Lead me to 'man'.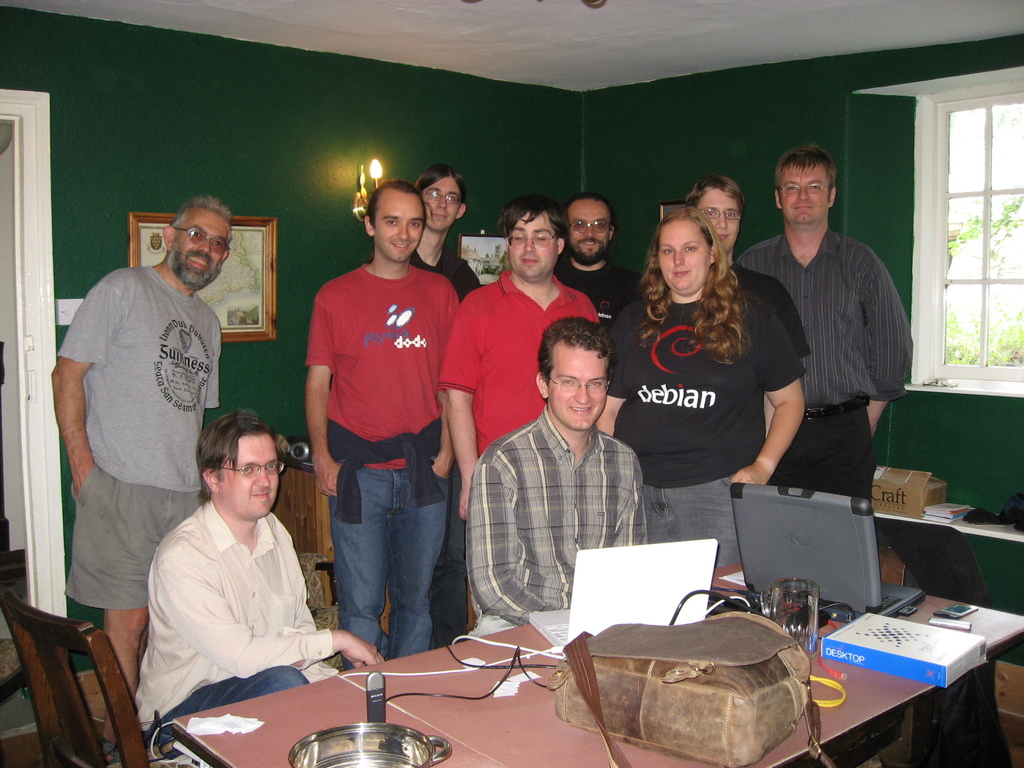
Lead to region(469, 315, 646, 636).
